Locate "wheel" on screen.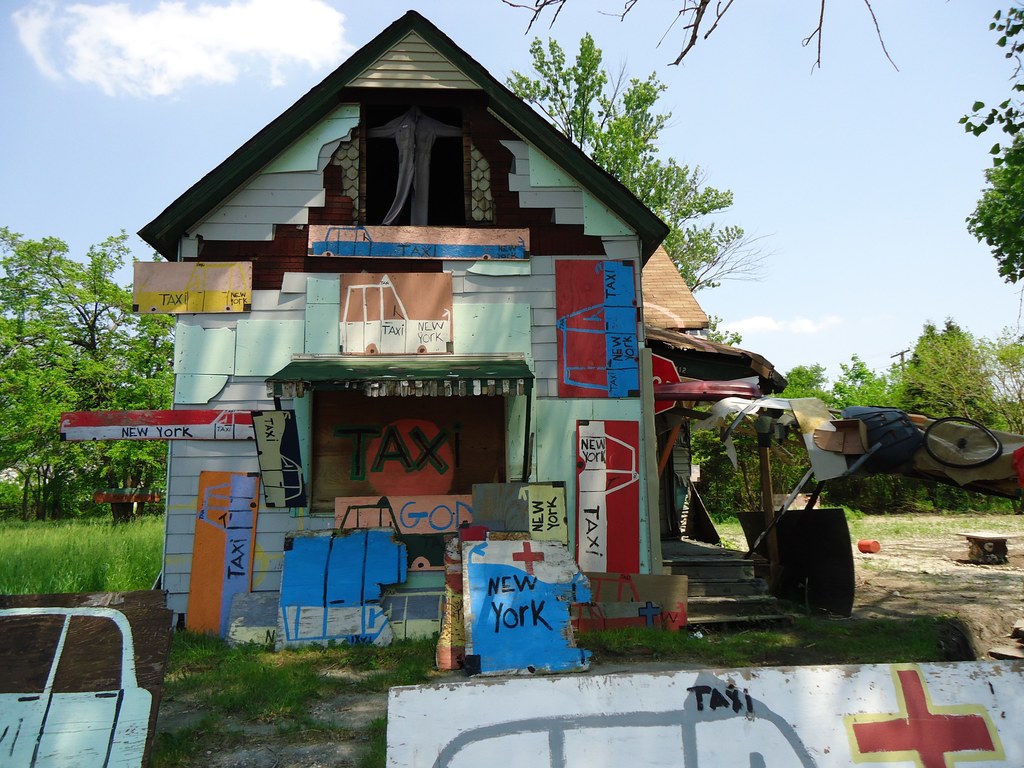
On screen at (771, 516, 859, 612).
